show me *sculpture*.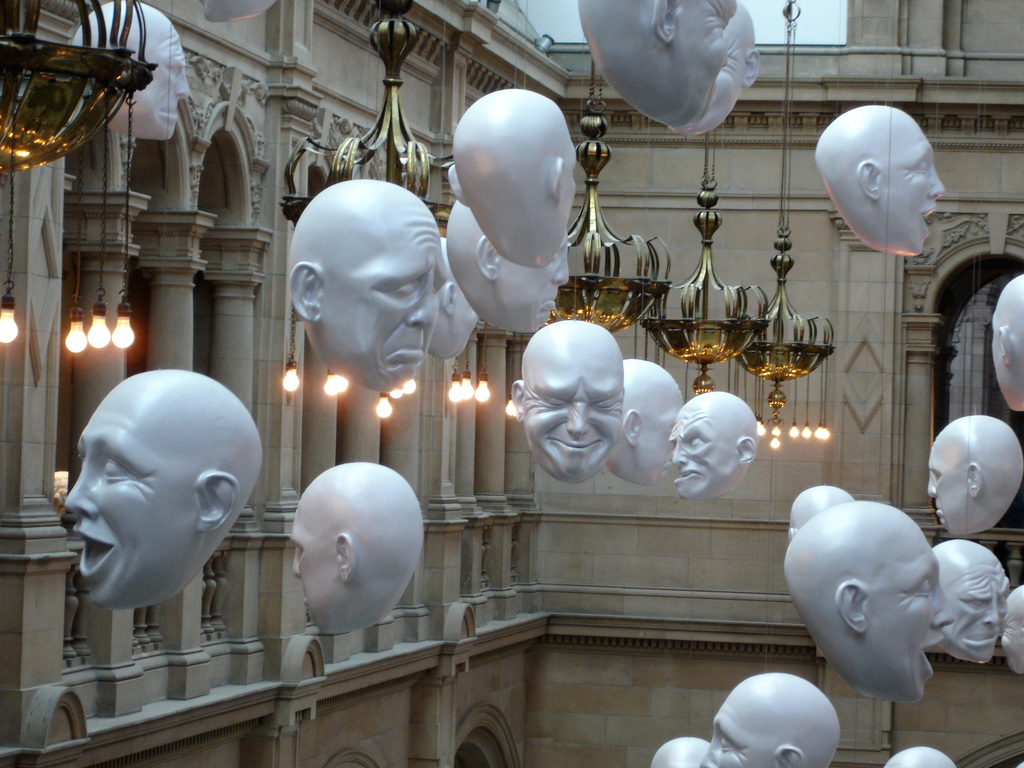
*sculpture* is here: bbox=(785, 503, 943, 705).
